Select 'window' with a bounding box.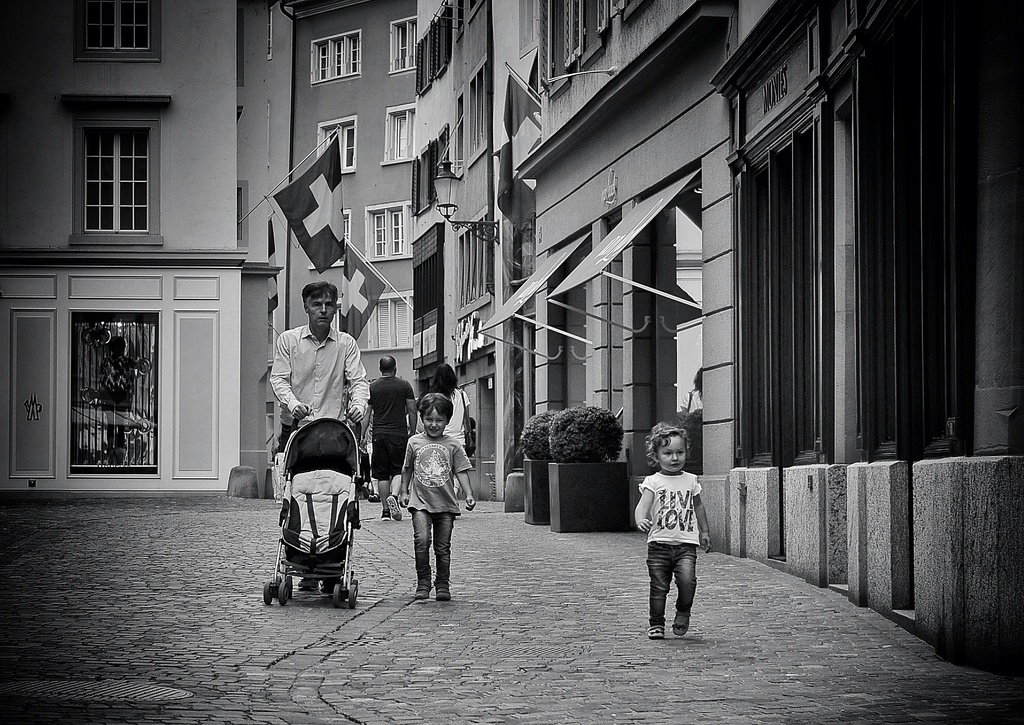
[319, 115, 362, 177].
